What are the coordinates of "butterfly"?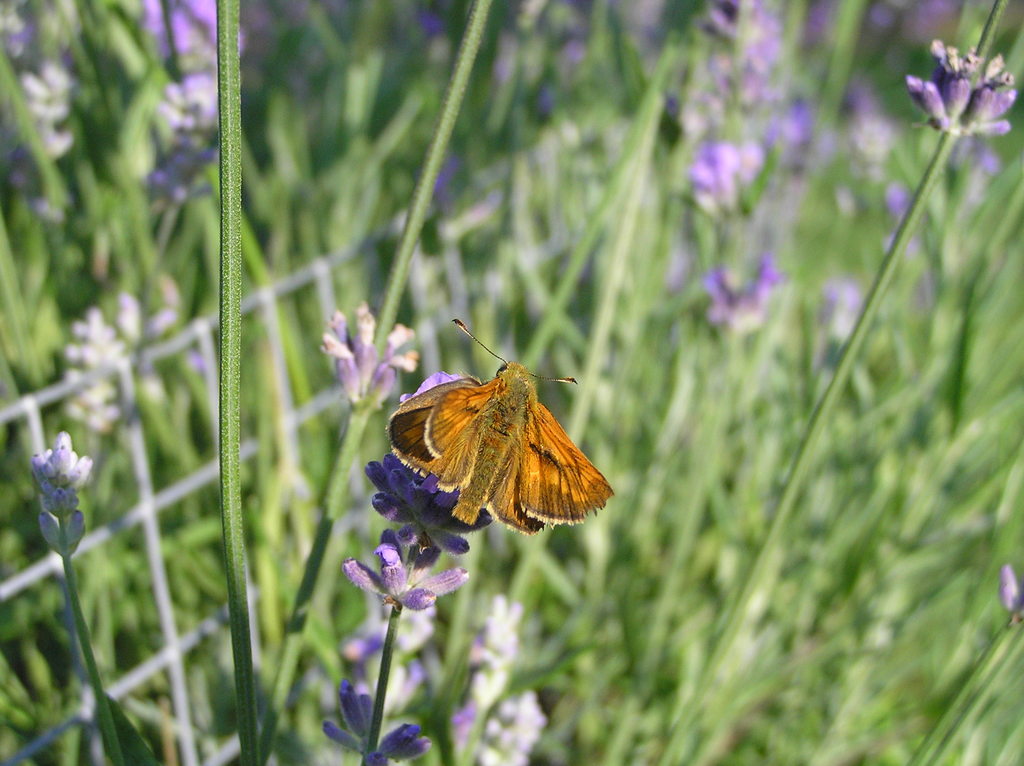
x1=371 y1=318 x2=618 y2=552.
